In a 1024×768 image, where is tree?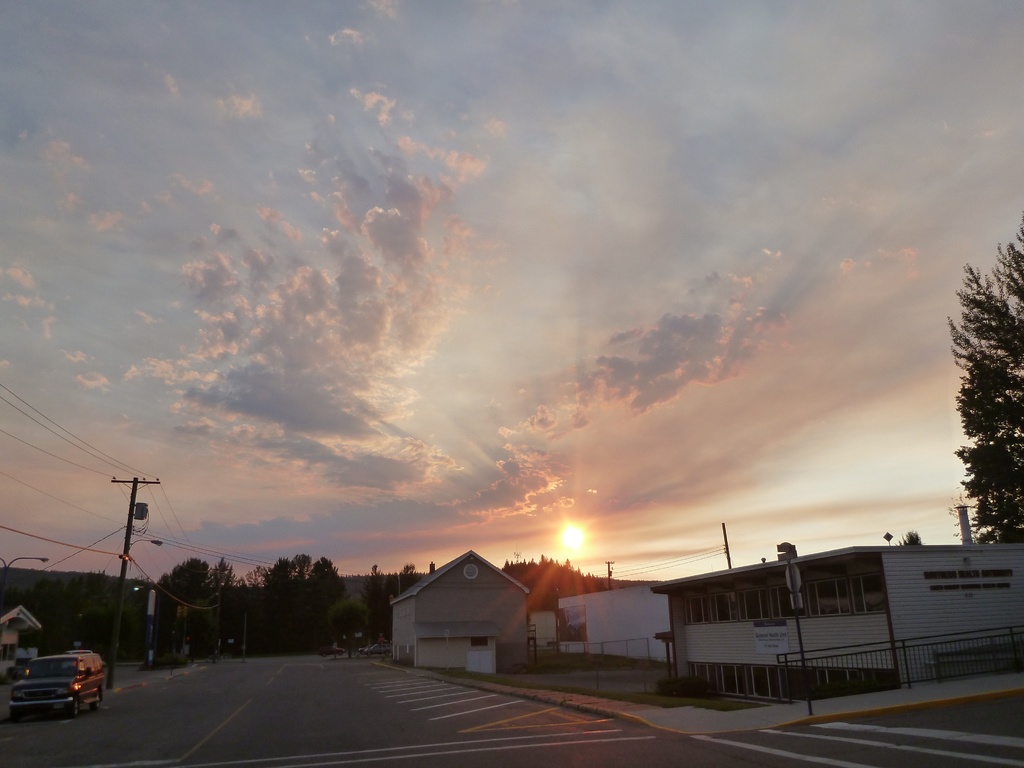
{"x1": 943, "y1": 245, "x2": 1023, "y2": 570}.
